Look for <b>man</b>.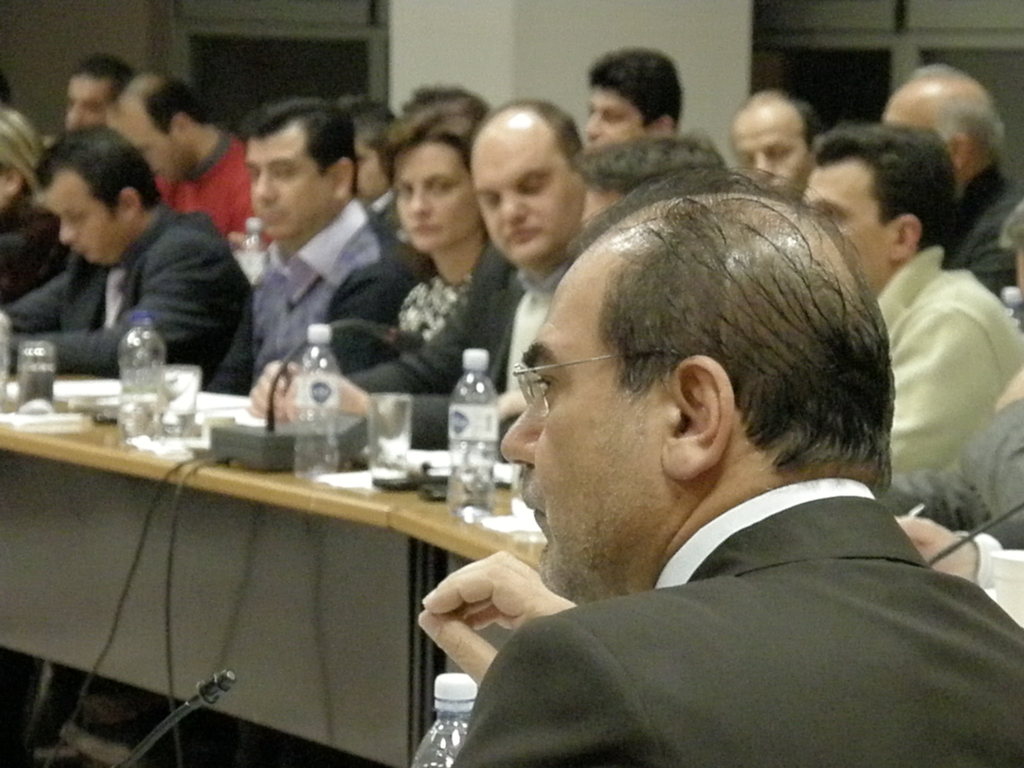
Found: l=802, t=125, r=1023, b=474.
